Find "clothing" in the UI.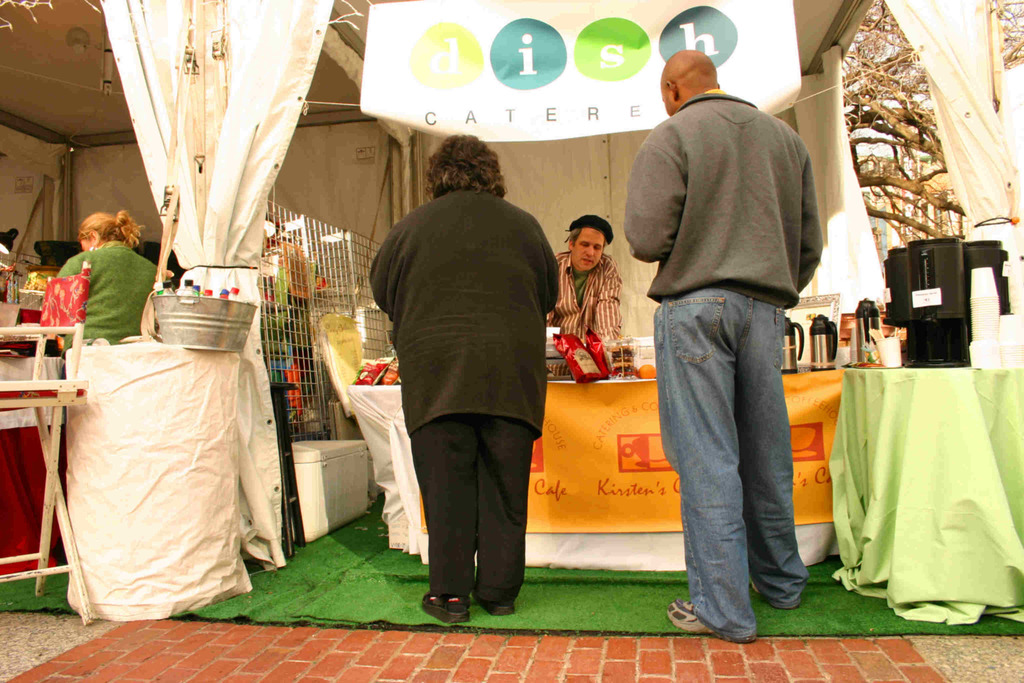
UI element at <box>43,245,163,347</box>.
